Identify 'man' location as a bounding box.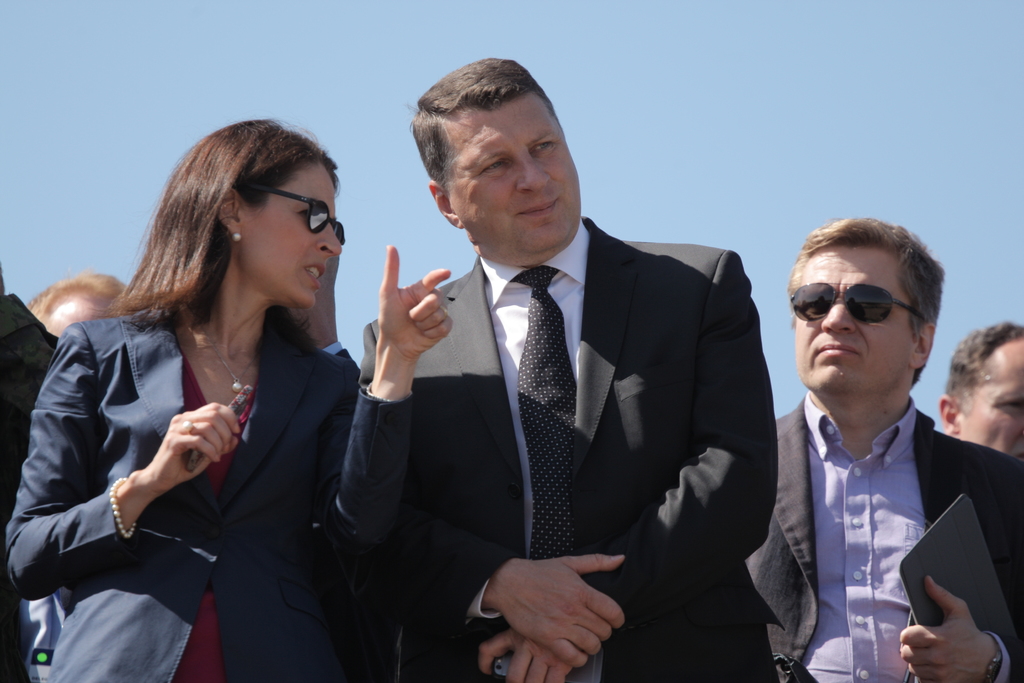
x1=942 y1=325 x2=1023 y2=470.
